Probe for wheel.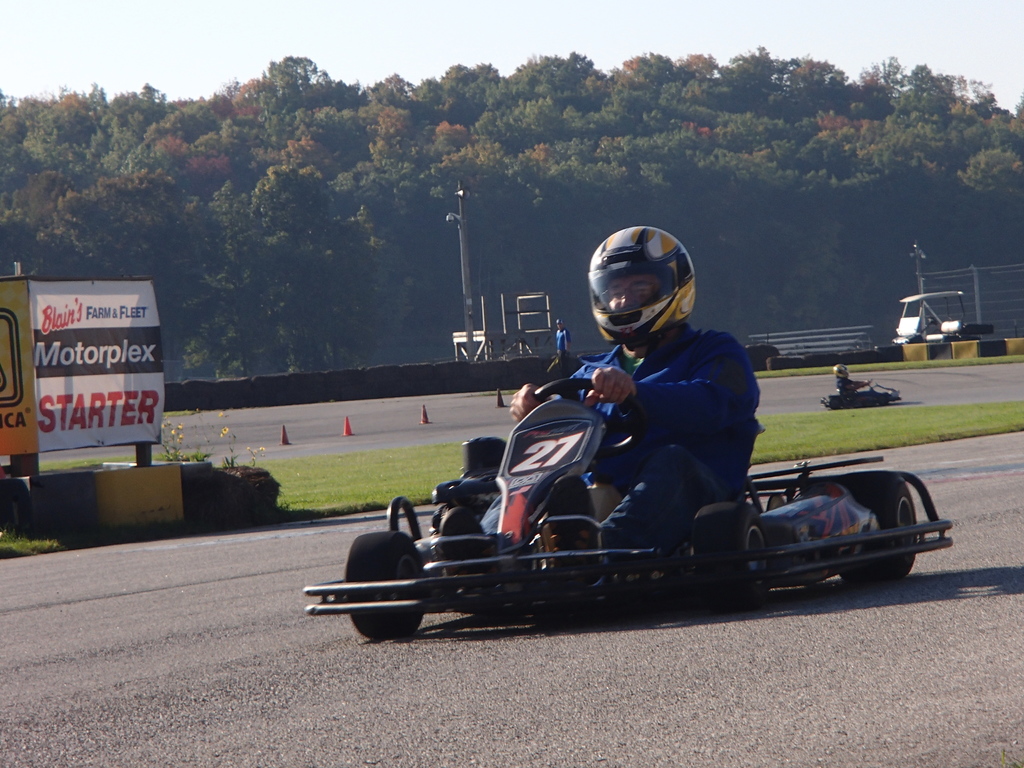
Probe result: (354,508,419,634).
